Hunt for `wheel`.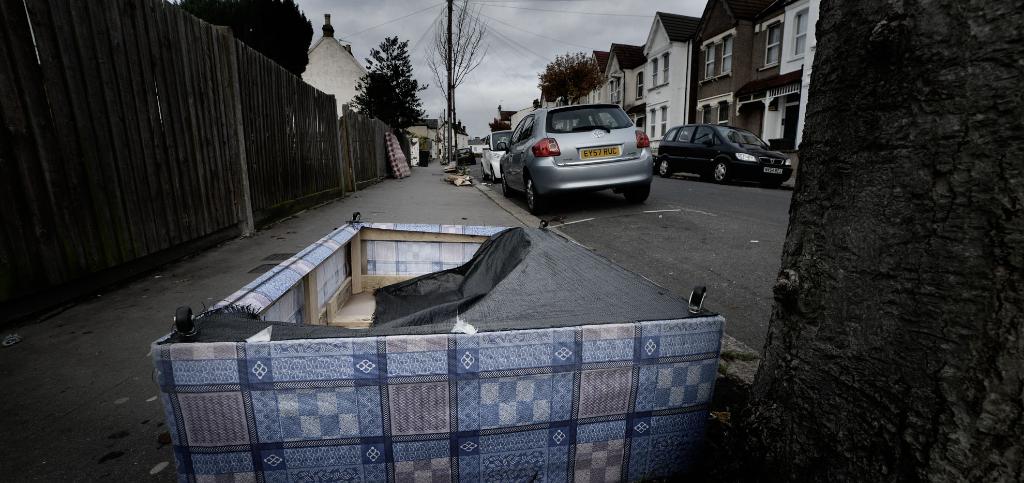
Hunted down at x1=492, y1=167, x2=499, y2=185.
